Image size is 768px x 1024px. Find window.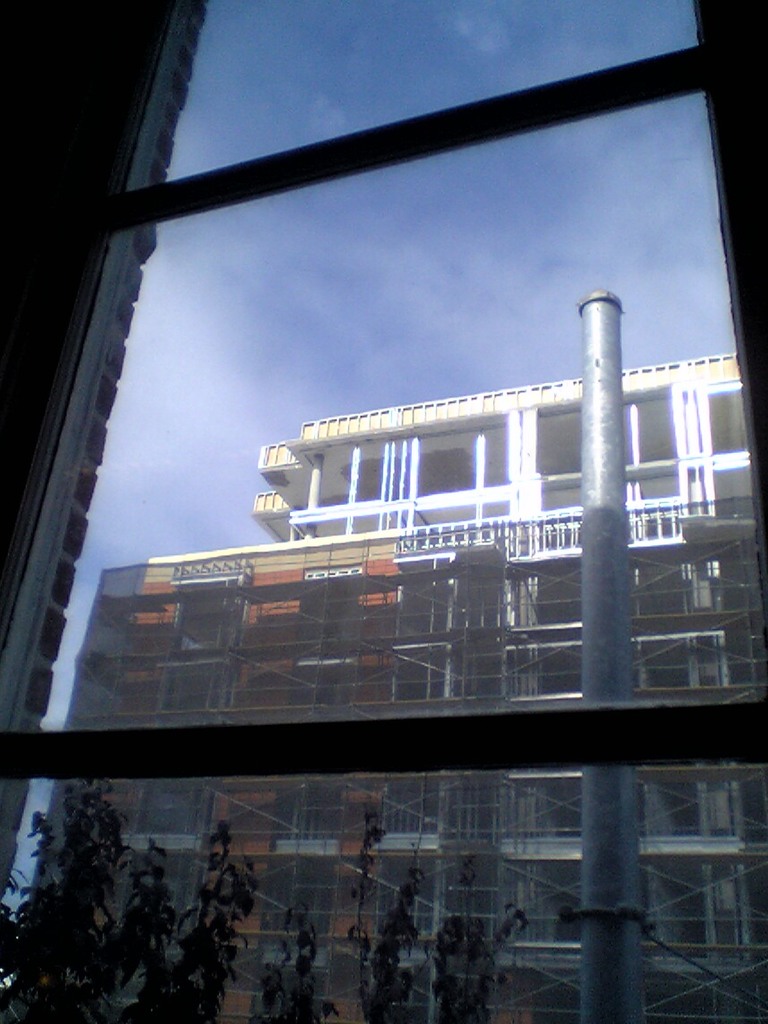
box(2, 0, 764, 1020).
